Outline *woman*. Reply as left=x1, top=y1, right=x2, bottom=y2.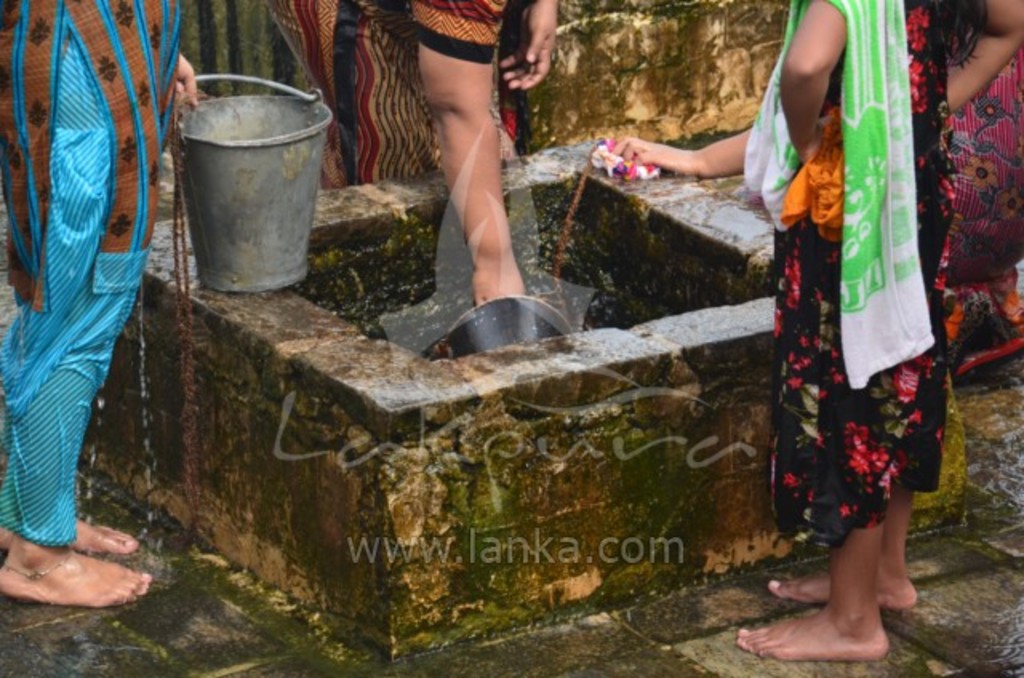
left=0, top=0, right=202, bottom=609.
